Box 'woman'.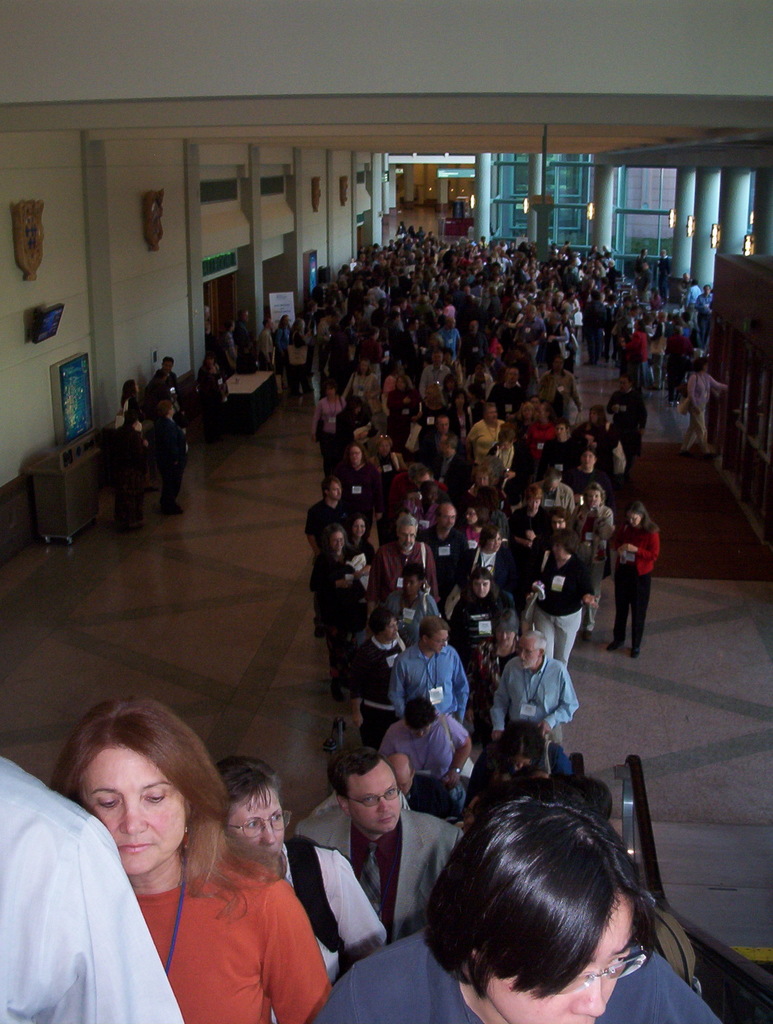
bbox=[451, 394, 473, 440].
